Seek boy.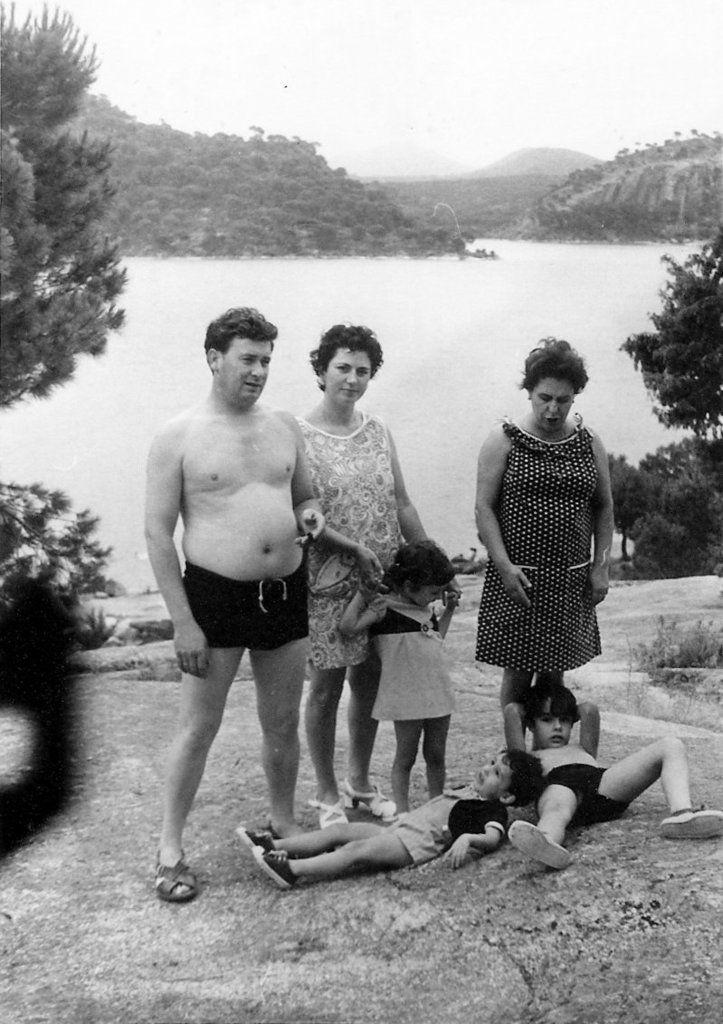
503 682 722 869.
